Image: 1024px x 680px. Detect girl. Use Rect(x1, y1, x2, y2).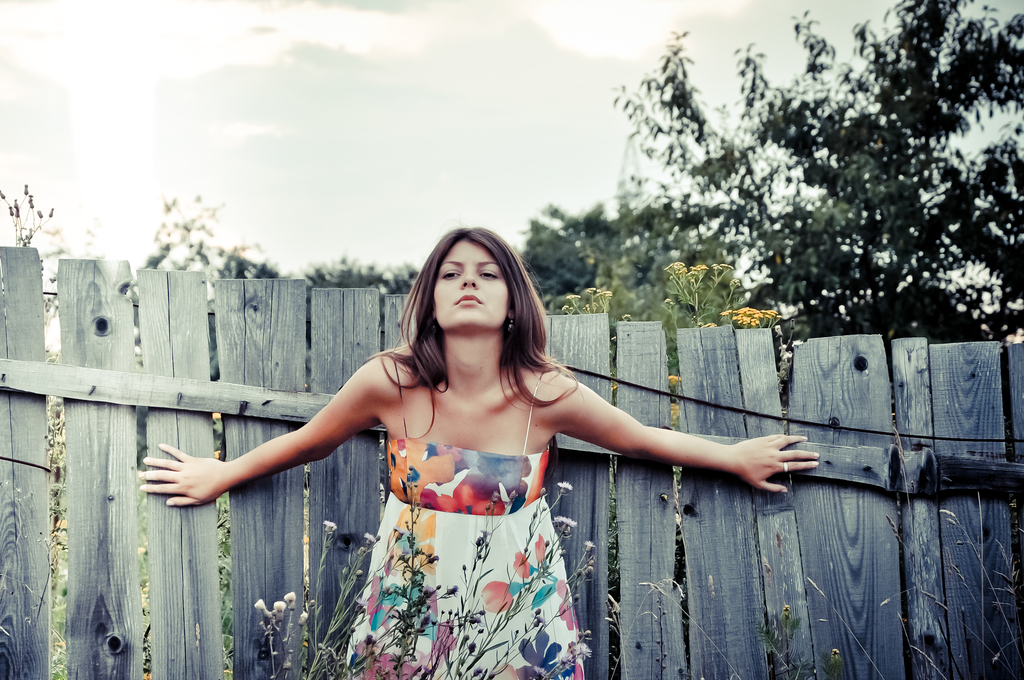
Rect(136, 225, 820, 679).
